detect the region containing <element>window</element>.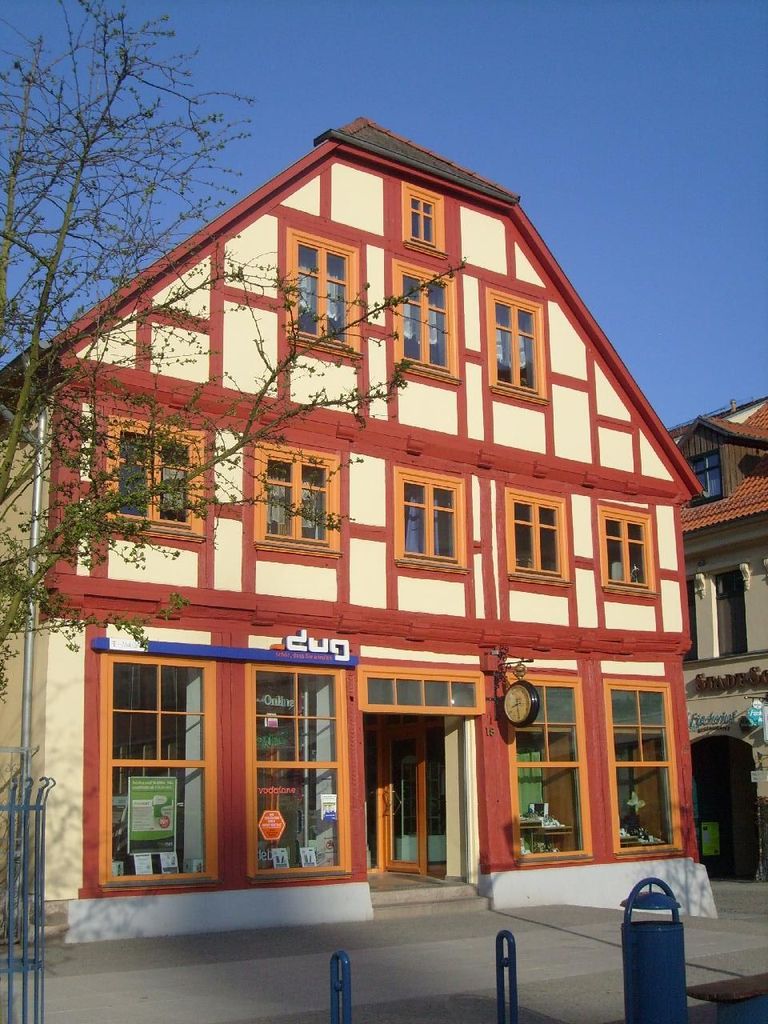
(left=504, top=672, right=590, bottom=867).
